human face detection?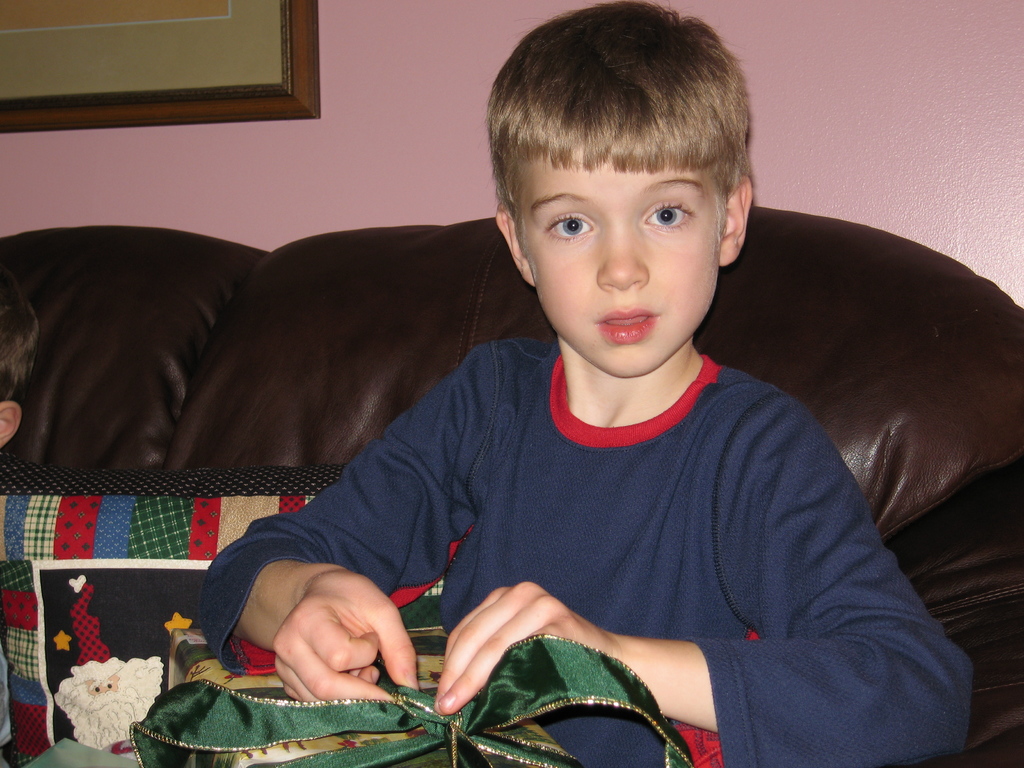
crop(515, 147, 731, 373)
